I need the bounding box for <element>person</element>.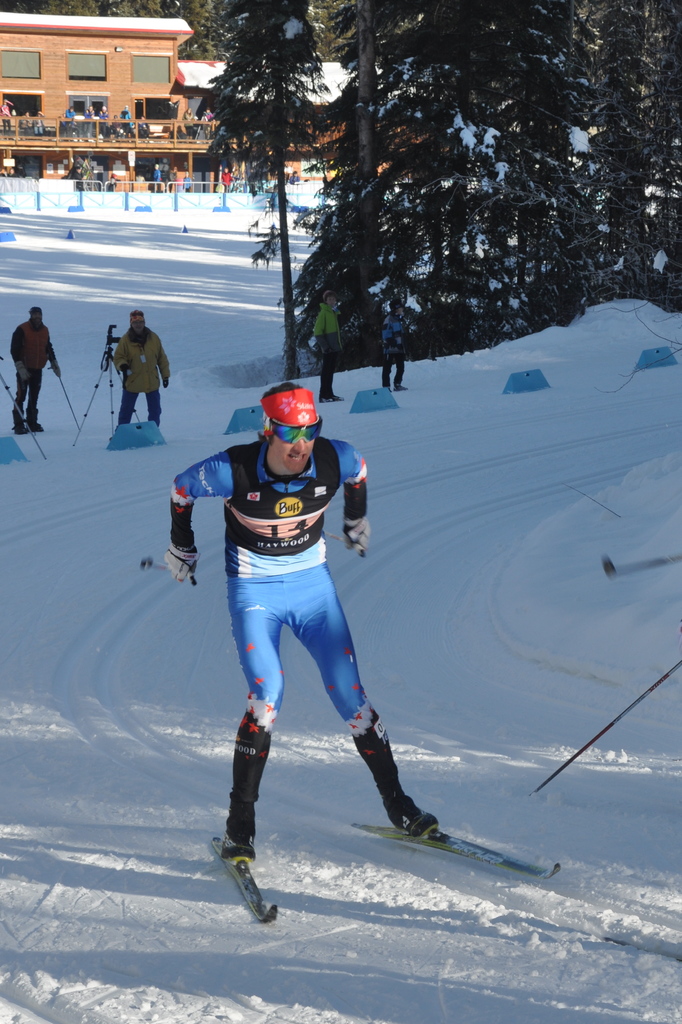
Here it is: left=107, top=309, right=172, bottom=421.
